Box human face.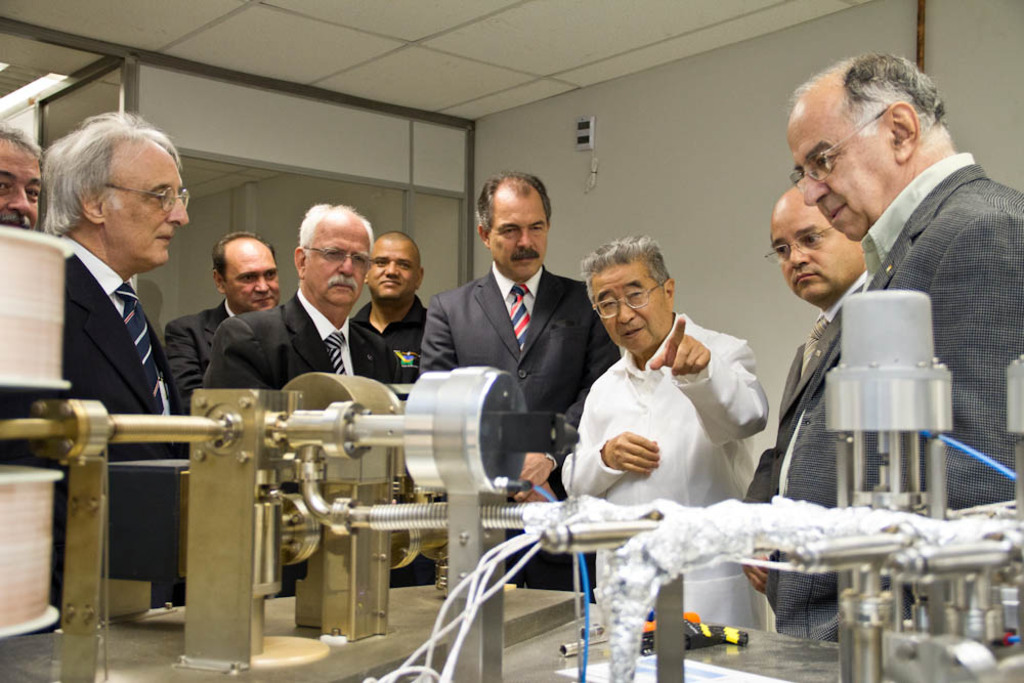
crop(48, 114, 189, 272).
